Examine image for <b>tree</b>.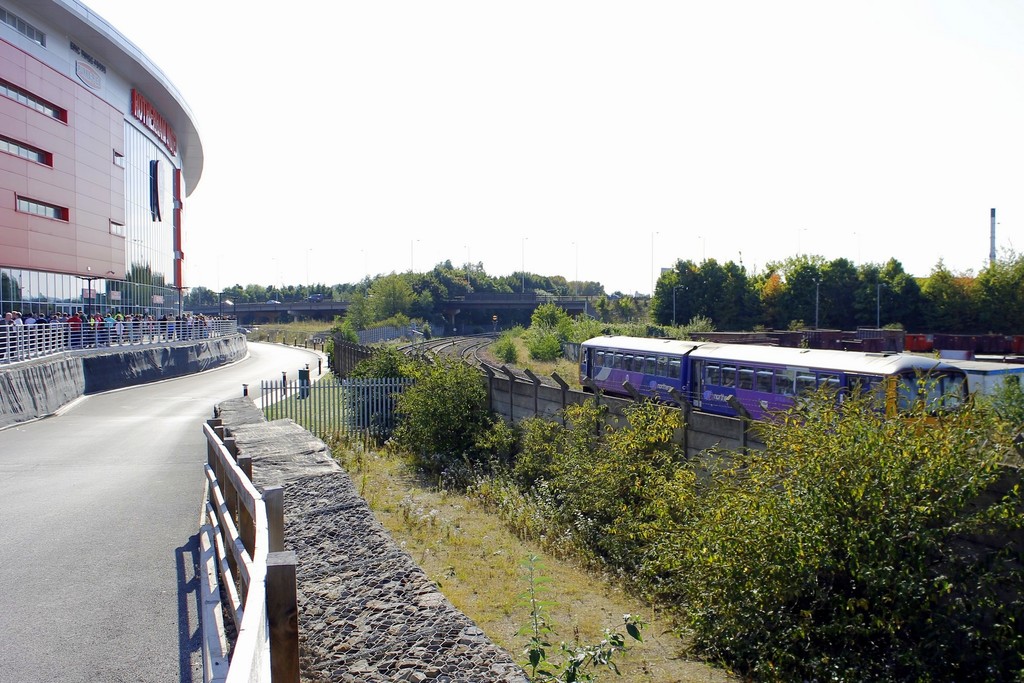
Examination result: BBox(390, 348, 490, 470).
